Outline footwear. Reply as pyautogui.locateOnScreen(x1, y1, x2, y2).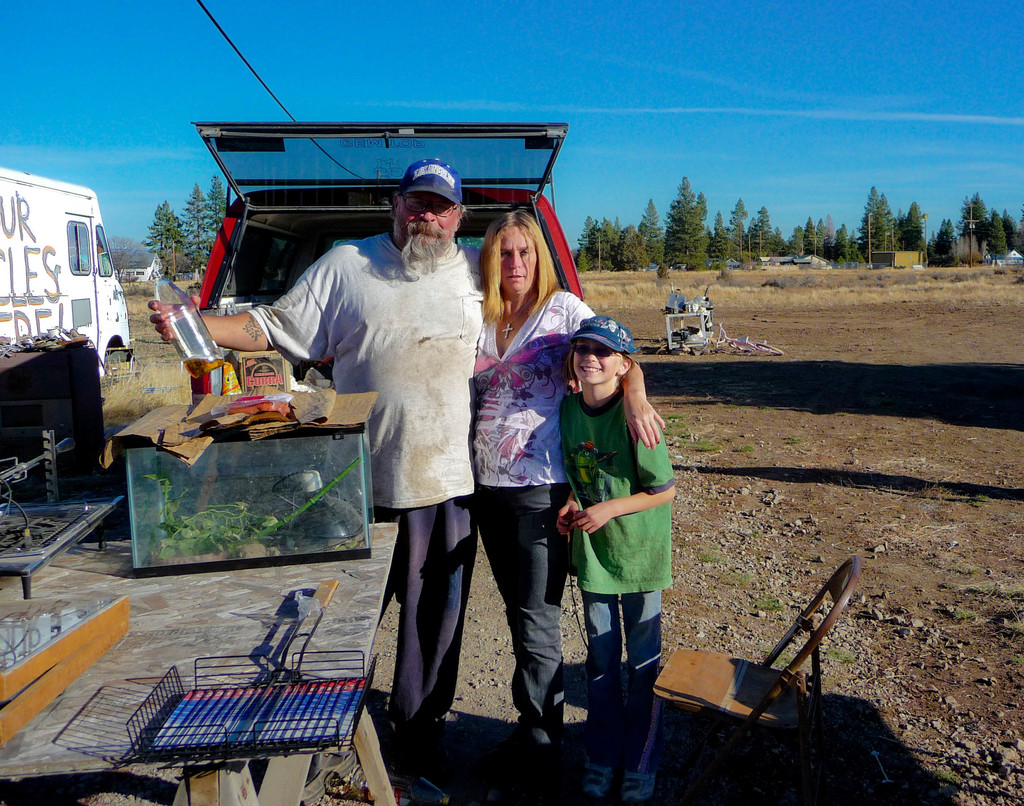
pyautogui.locateOnScreen(579, 761, 611, 802).
